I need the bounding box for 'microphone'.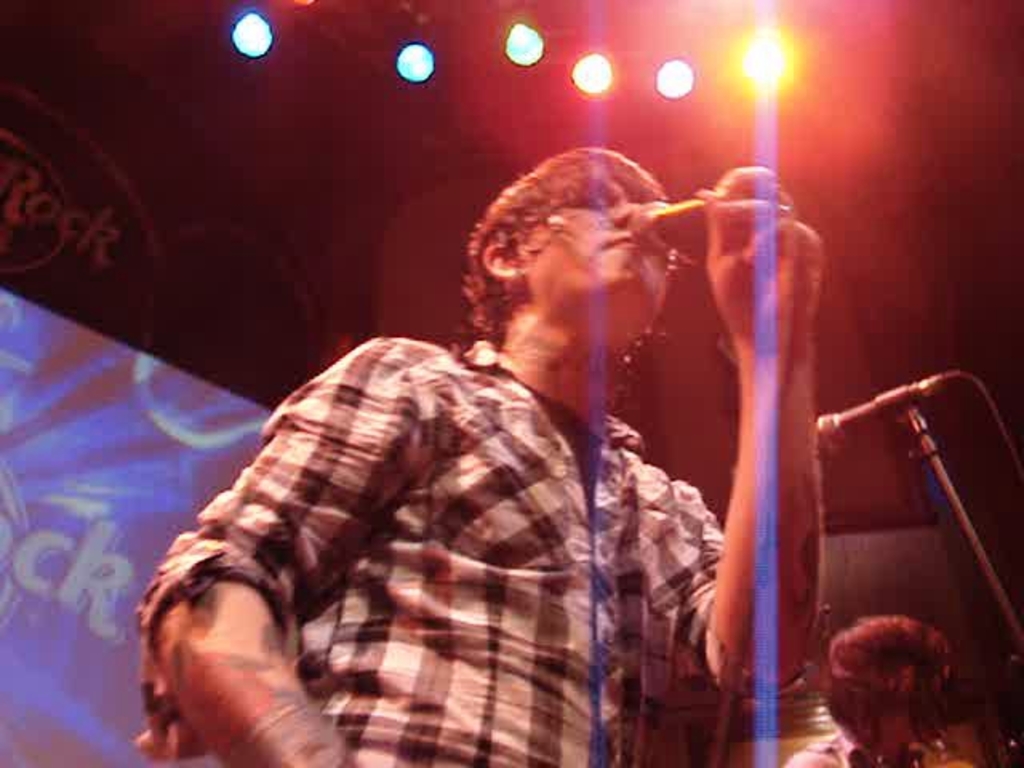
Here it is: <region>616, 194, 750, 256</region>.
